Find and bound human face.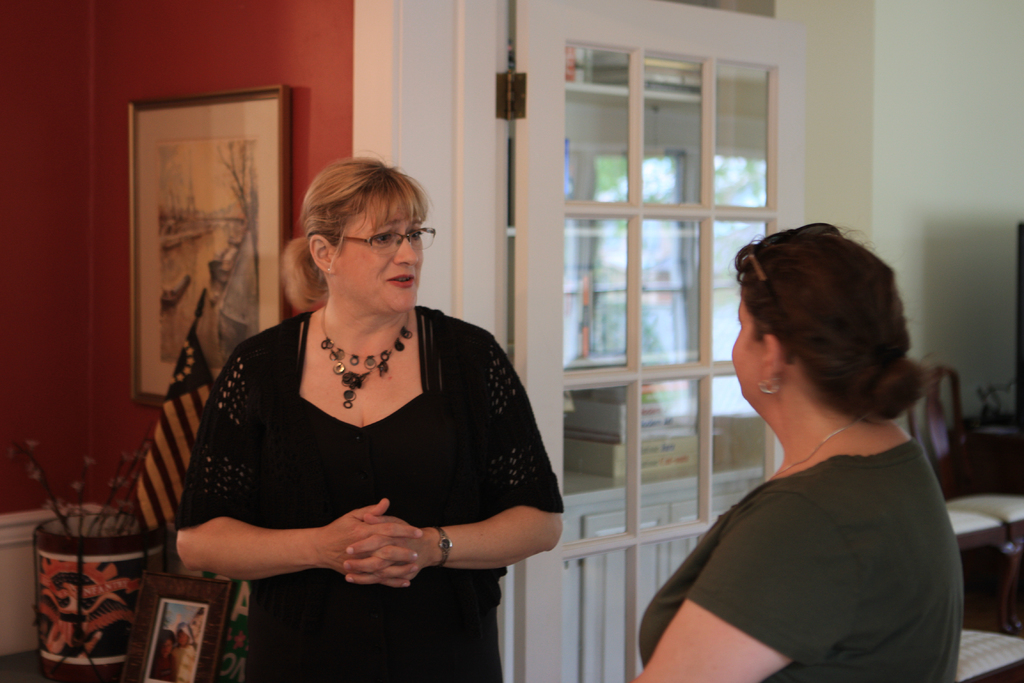
Bound: [x1=730, y1=289, x2=764, y2=402].
